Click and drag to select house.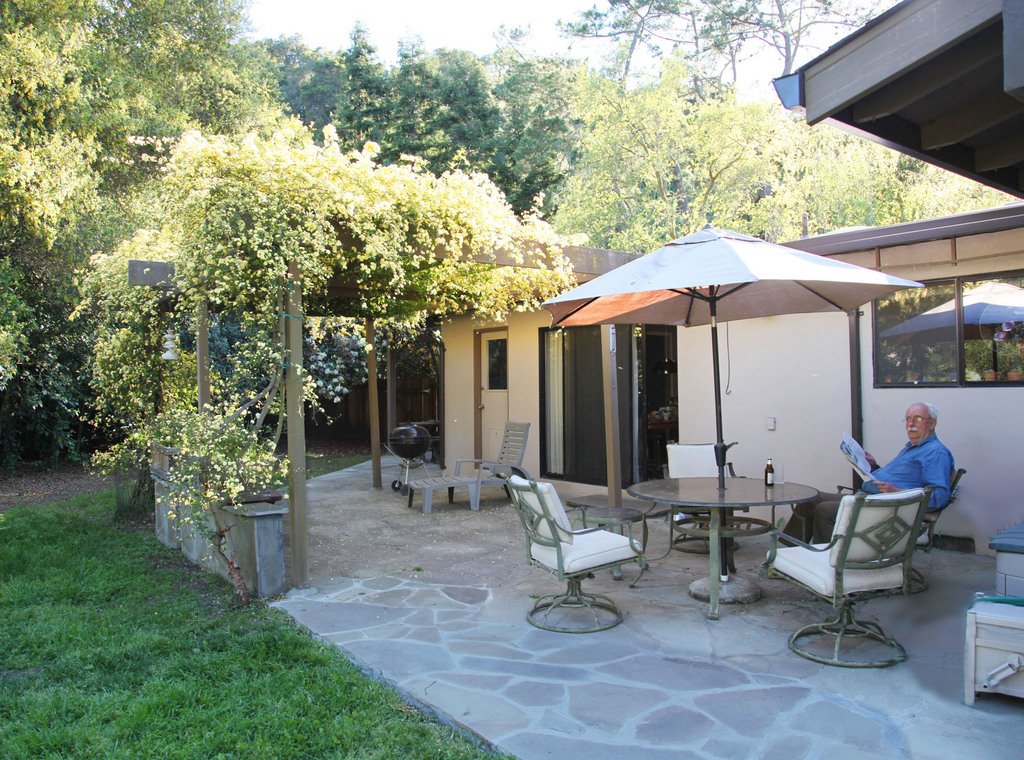
Selection: locate(125, 0, 1023, 549).
